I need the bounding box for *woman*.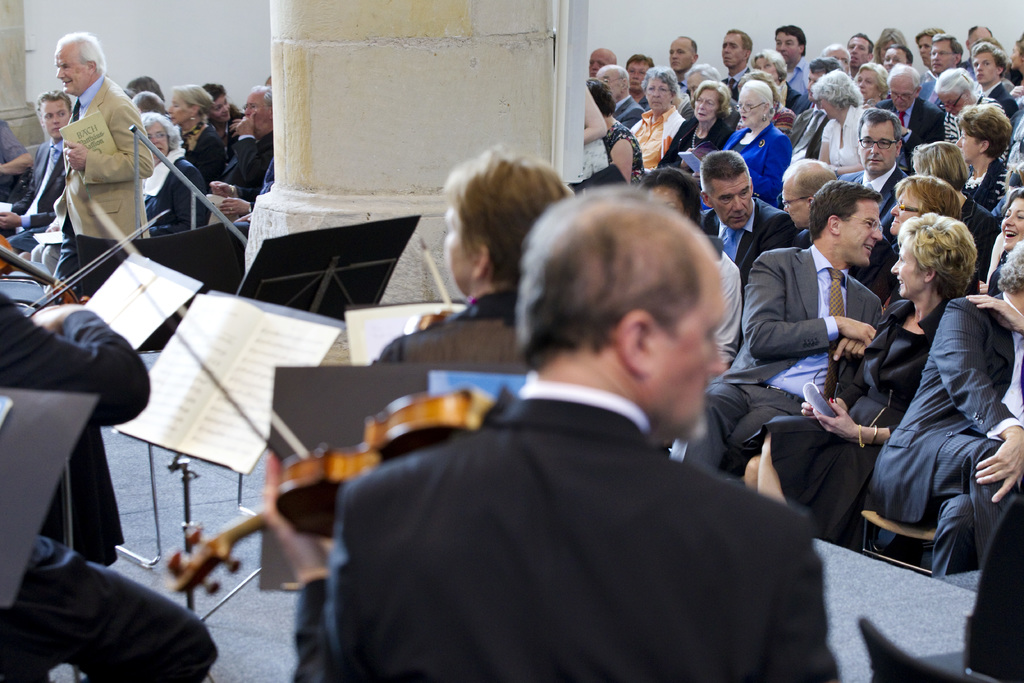
Here it is: detection(873, 26, 906, 60).
